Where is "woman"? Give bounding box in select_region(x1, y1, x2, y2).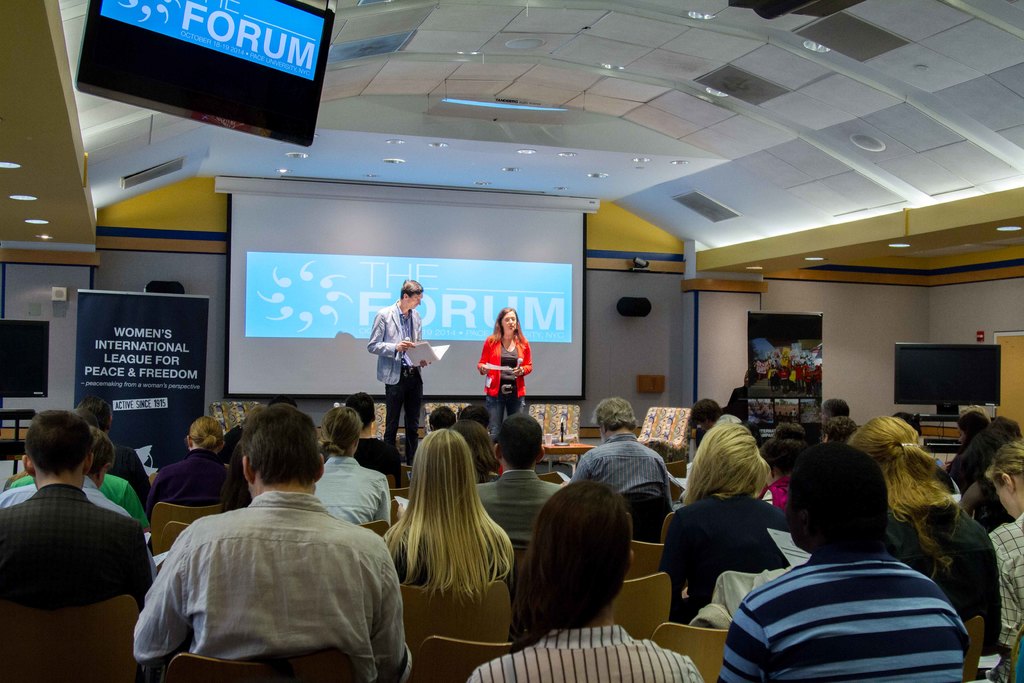
select_region(962, 413, 1023, 534).
